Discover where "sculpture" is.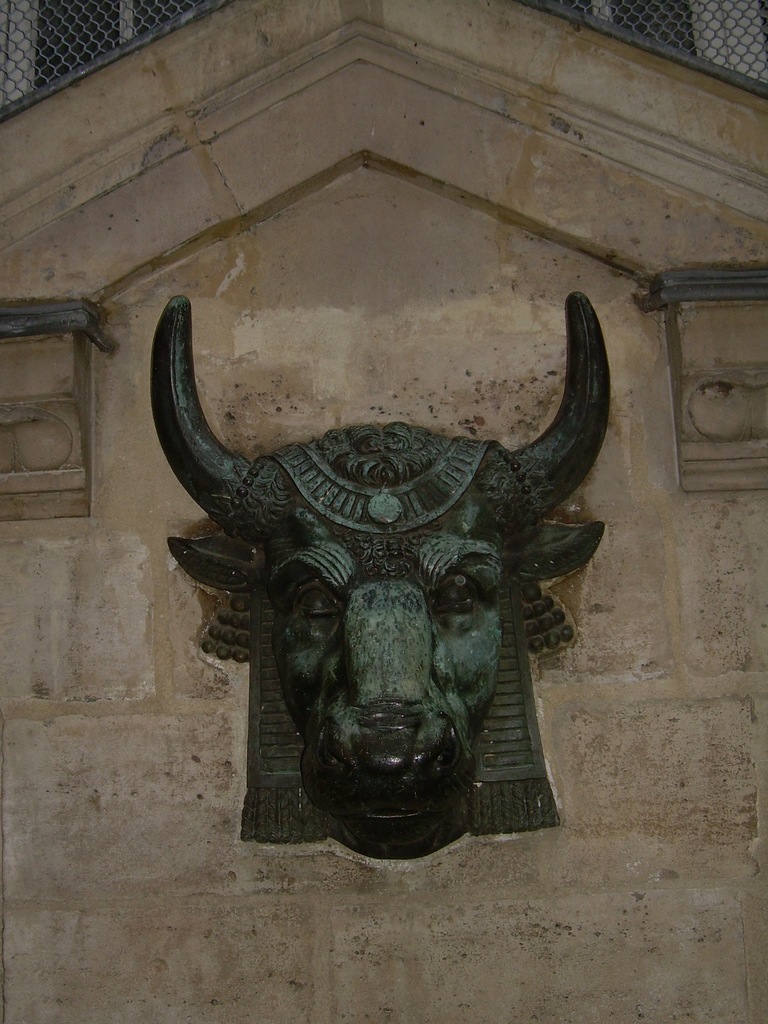
Discovered at <region>175, 284, 613, 883</region>.
